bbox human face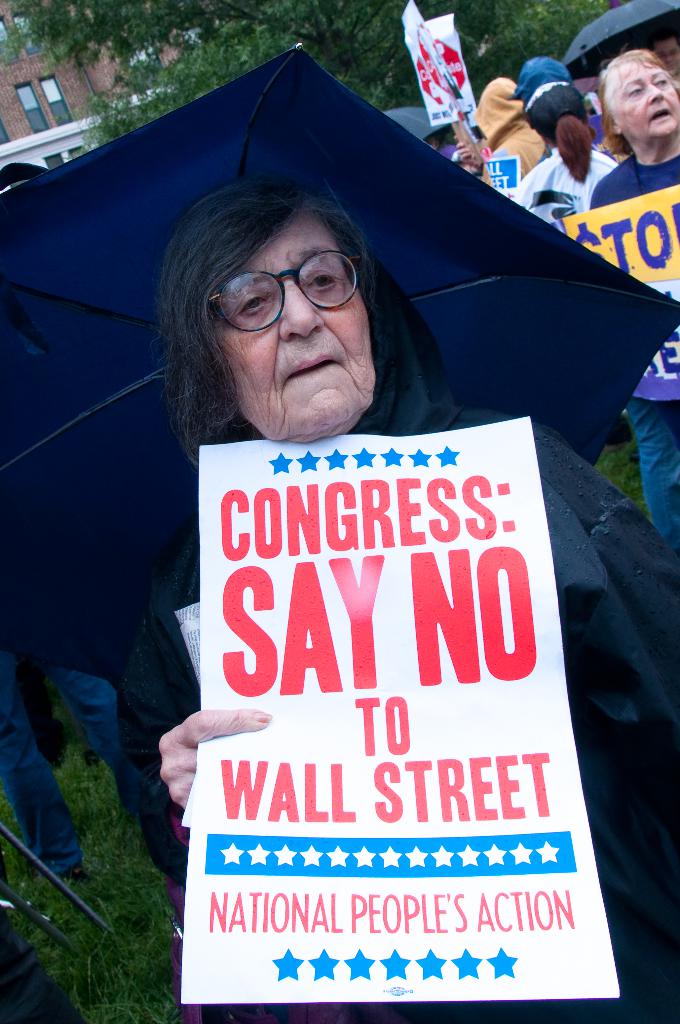
[x1=213, y1=221, x2=374, y2=442]
